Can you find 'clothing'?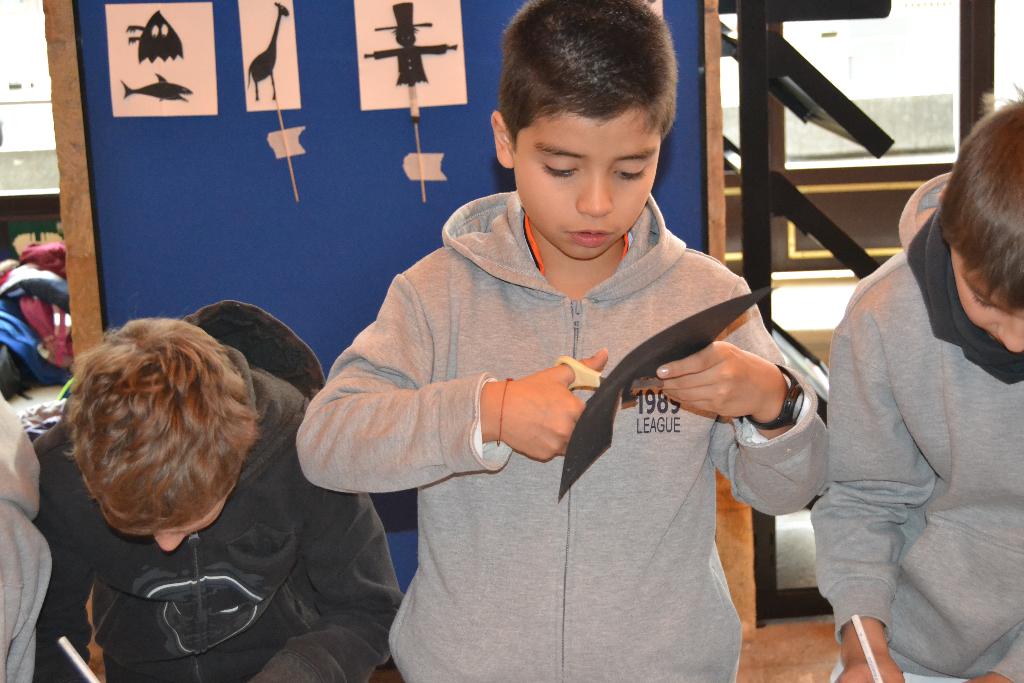
Yes, bounding box: left=31, top=302, right=404, bottom=682.
